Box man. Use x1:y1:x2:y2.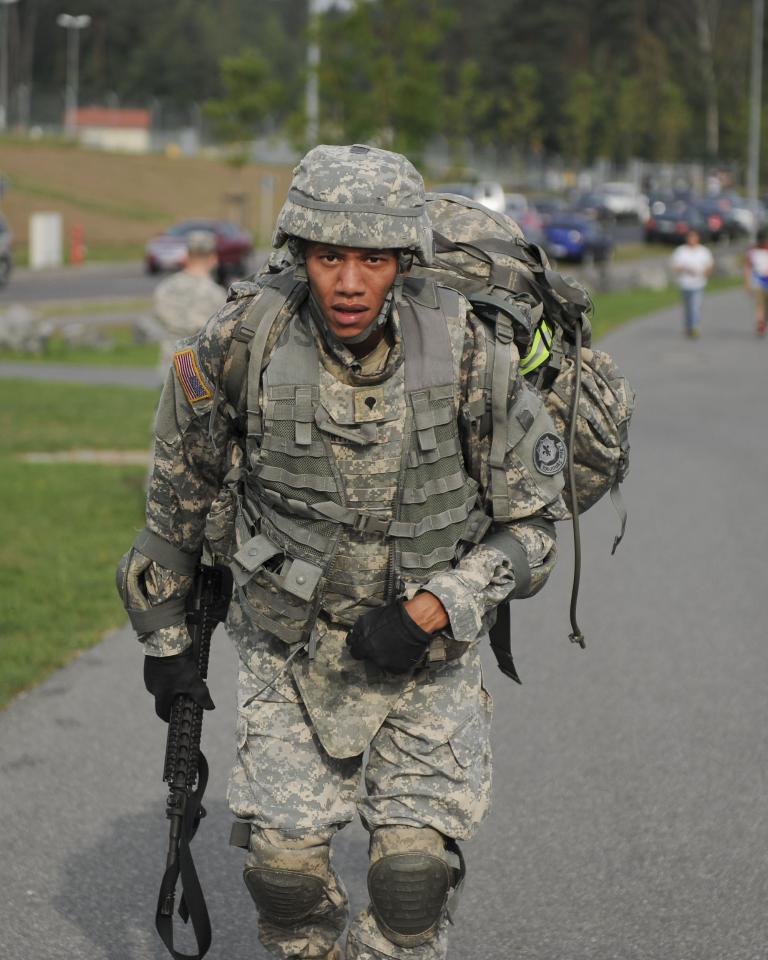
116:146:570:959.
